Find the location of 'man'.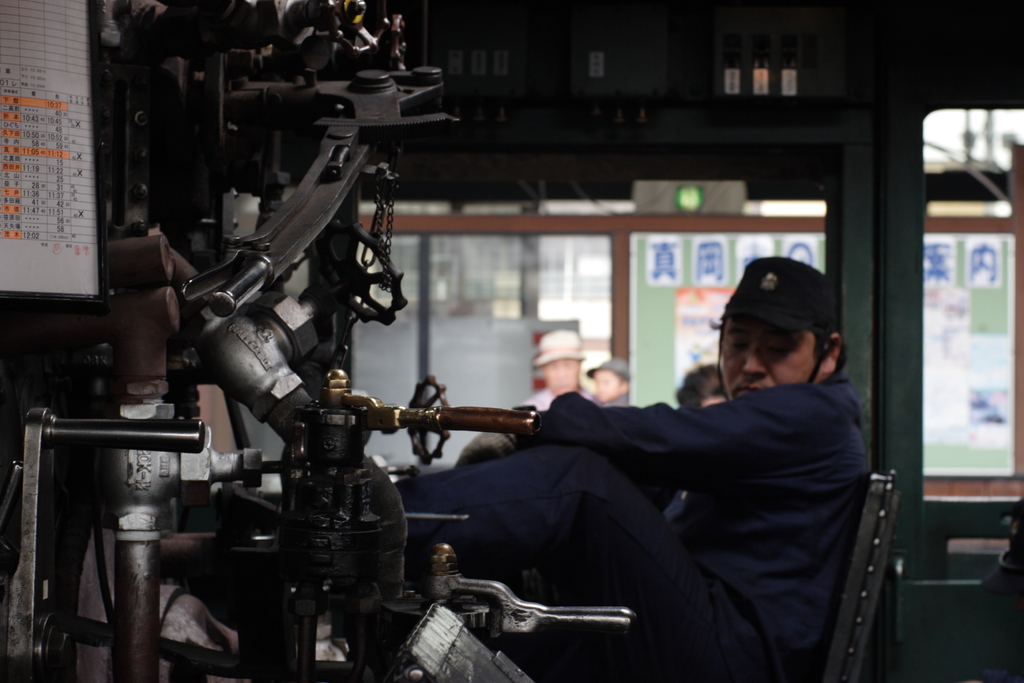
Location: x1=498, y1=331, x2=596, y2=445.
